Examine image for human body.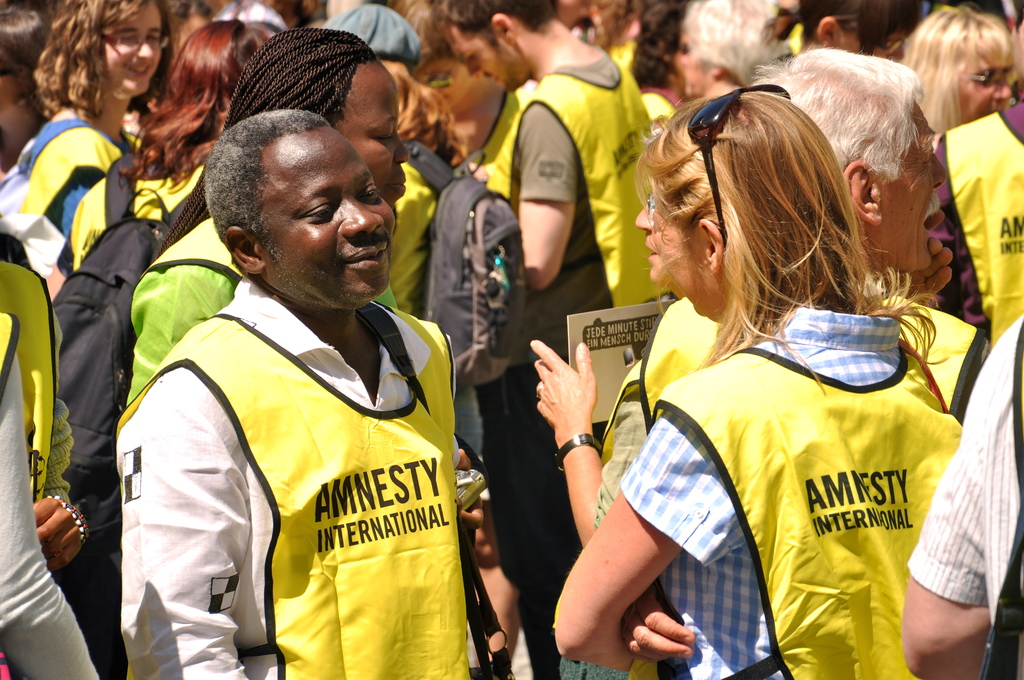
Examination result: bbox=[134, 19, 413, 401].
